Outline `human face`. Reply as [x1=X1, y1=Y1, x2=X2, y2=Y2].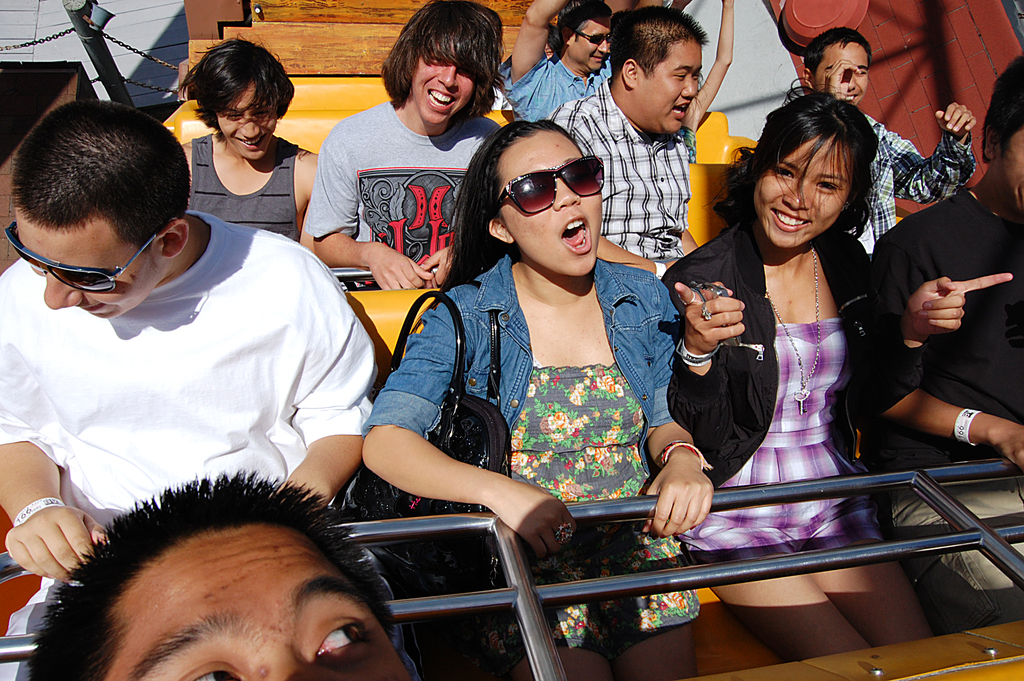
[x1=635, y1=42, x2=701, y2=134].
